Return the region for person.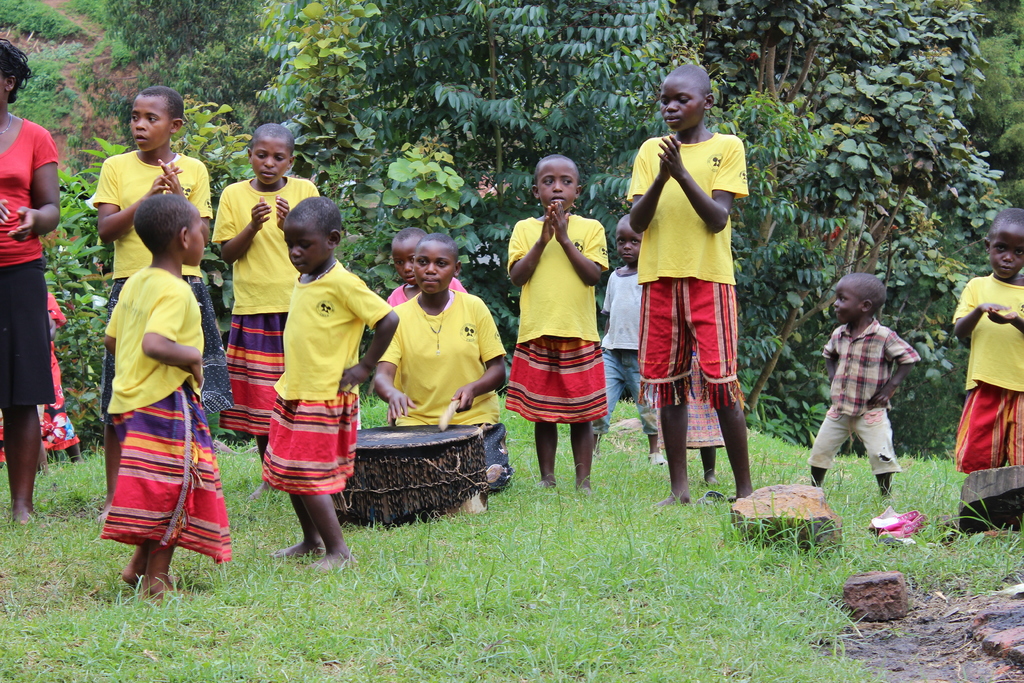
bbox=(954, 211, 1023, 477).
